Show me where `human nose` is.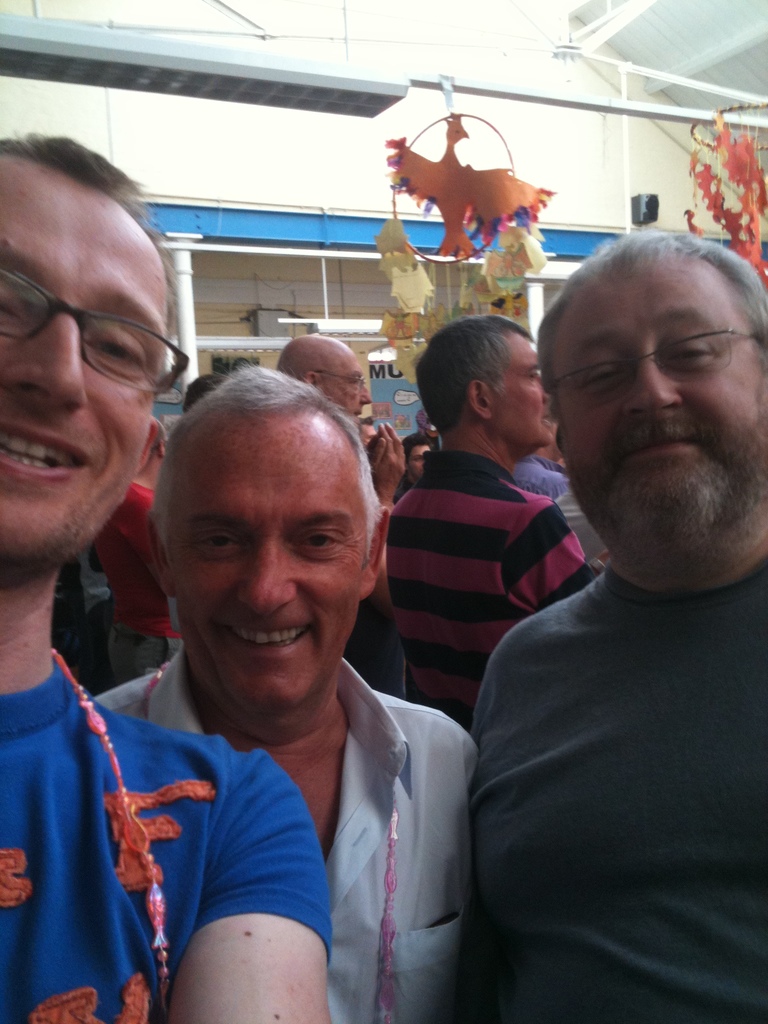
`human nose` is at {"left": 357, "top": 381, "right": 369, "bottom": 407}.
